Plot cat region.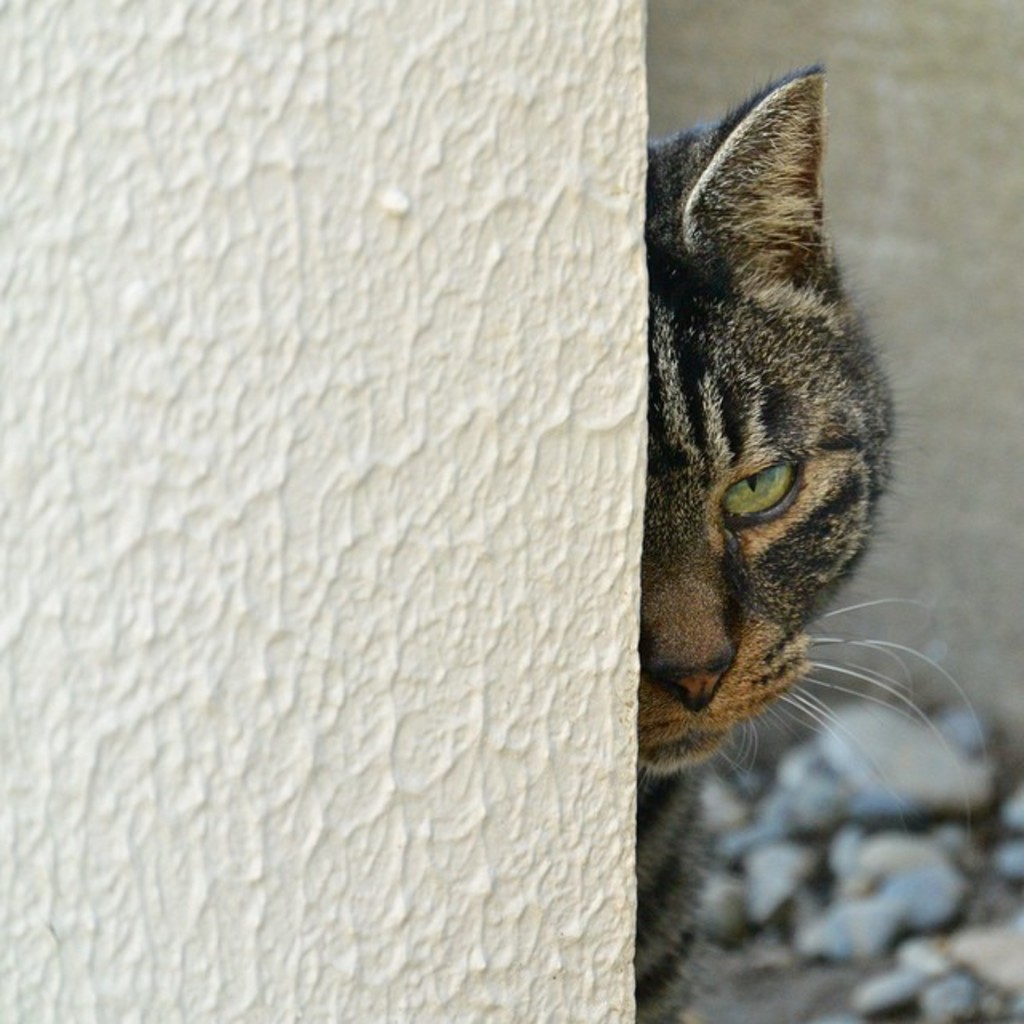
Plotted at [646, 58, 1000, 1022].
